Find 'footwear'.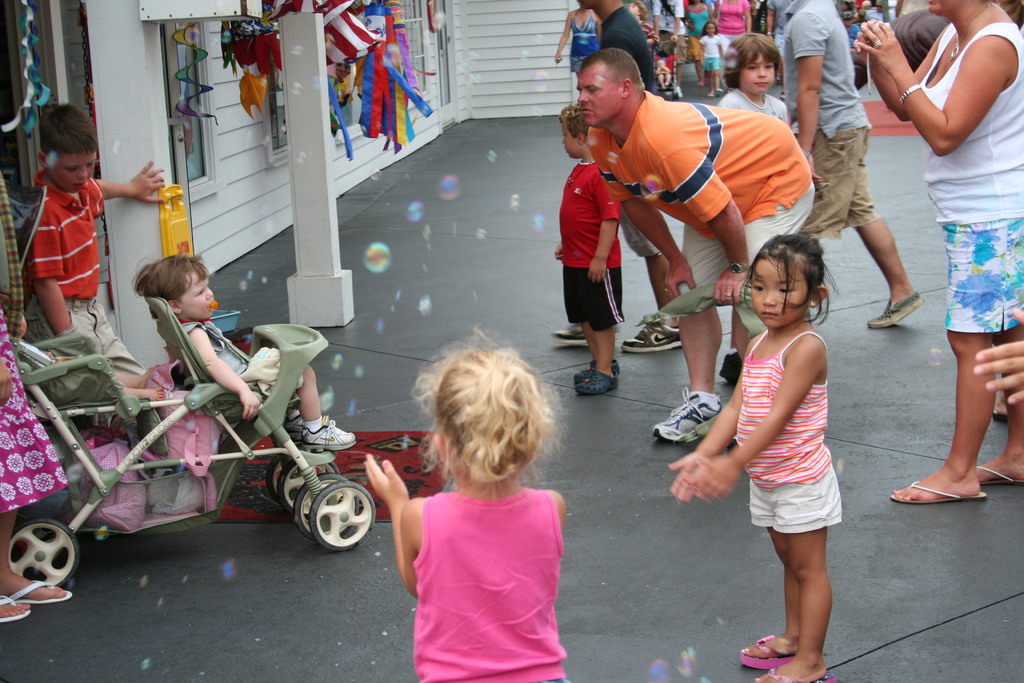
region(868, 294, 924, 331).
